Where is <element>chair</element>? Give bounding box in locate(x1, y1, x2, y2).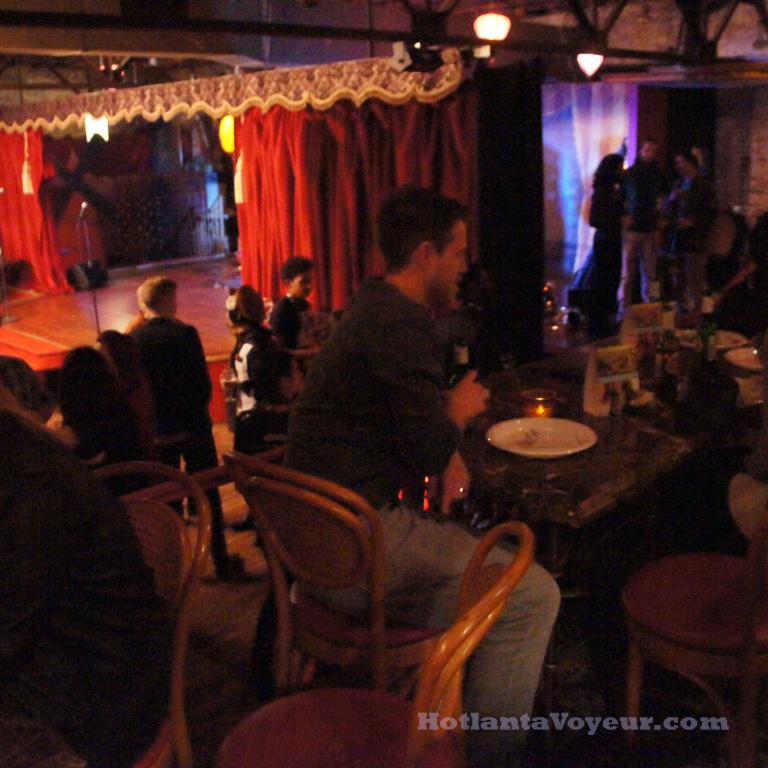
locate(617, 473, 767, 767).
